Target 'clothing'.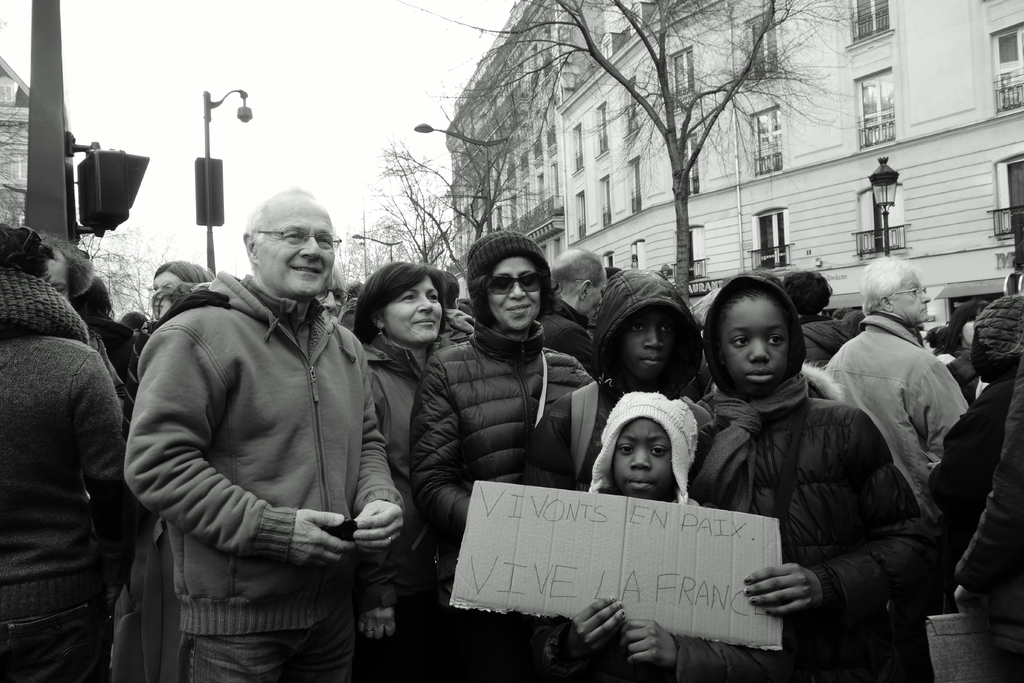
Target region: select_region(547, 290, 600, 393).
